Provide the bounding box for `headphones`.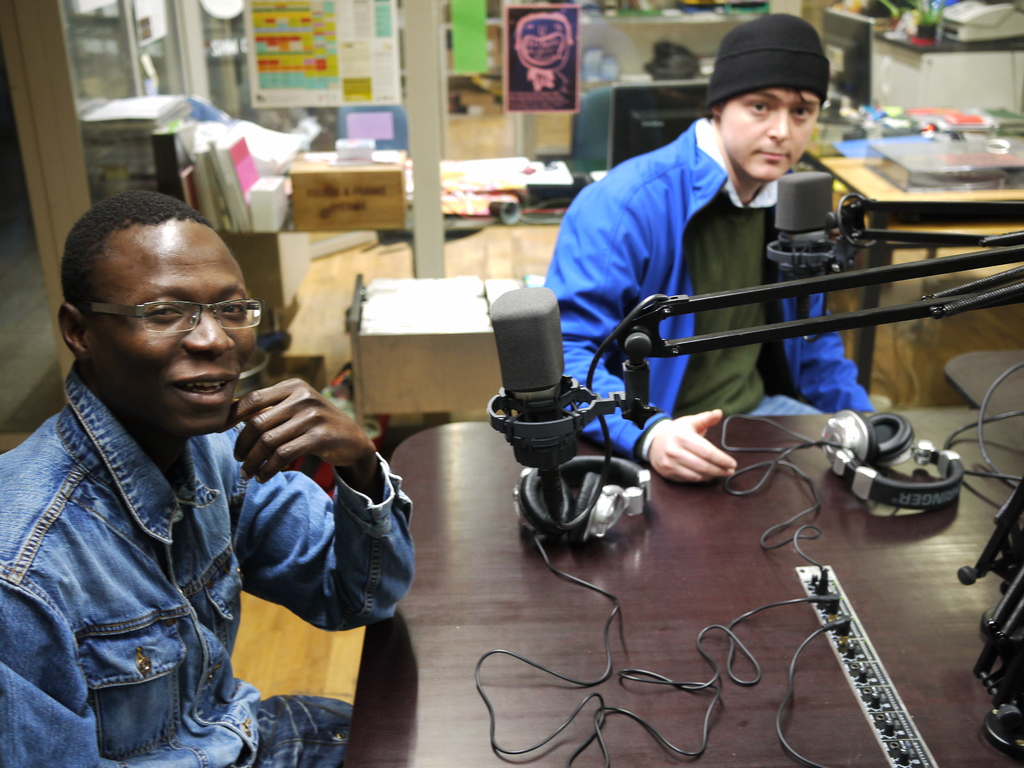
crop(783, 406, 975, 525).
